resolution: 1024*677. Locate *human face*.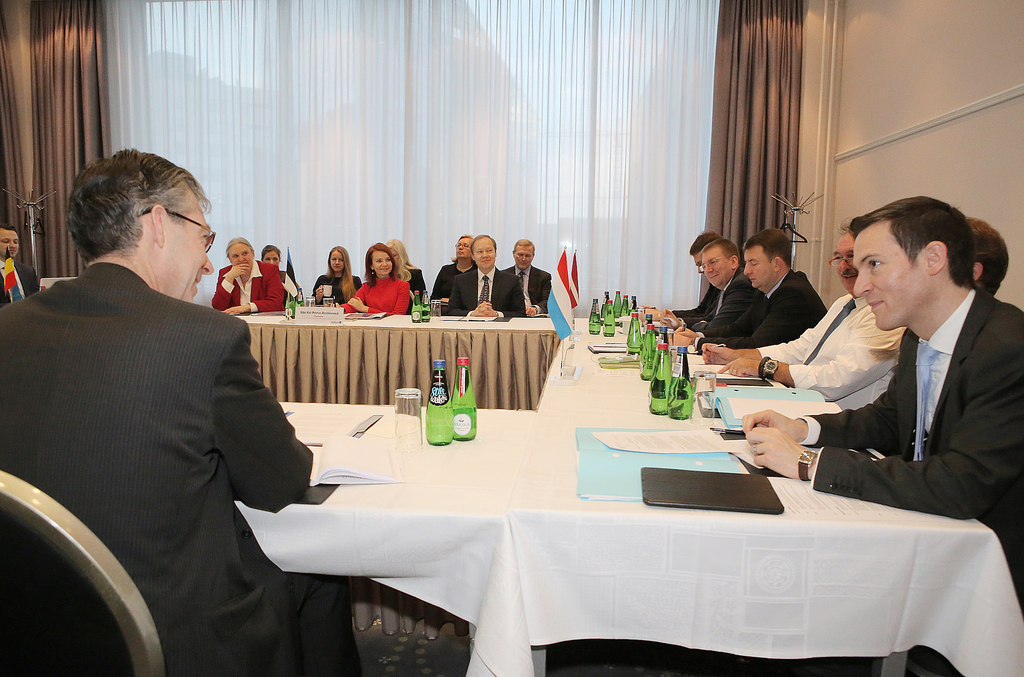
(155,193,211,304).
